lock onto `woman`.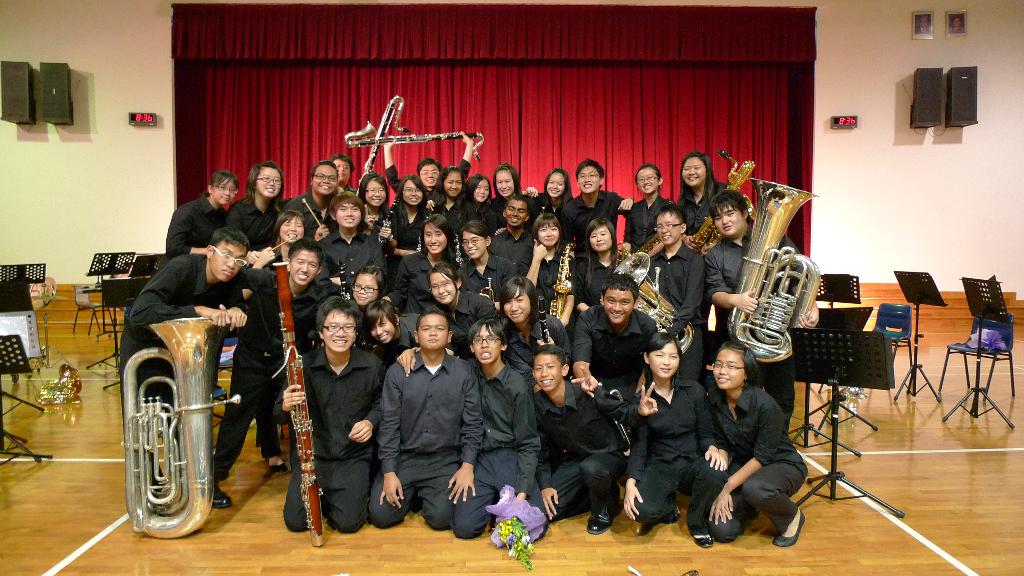
Locked: box(577, 216, 625, 312).
